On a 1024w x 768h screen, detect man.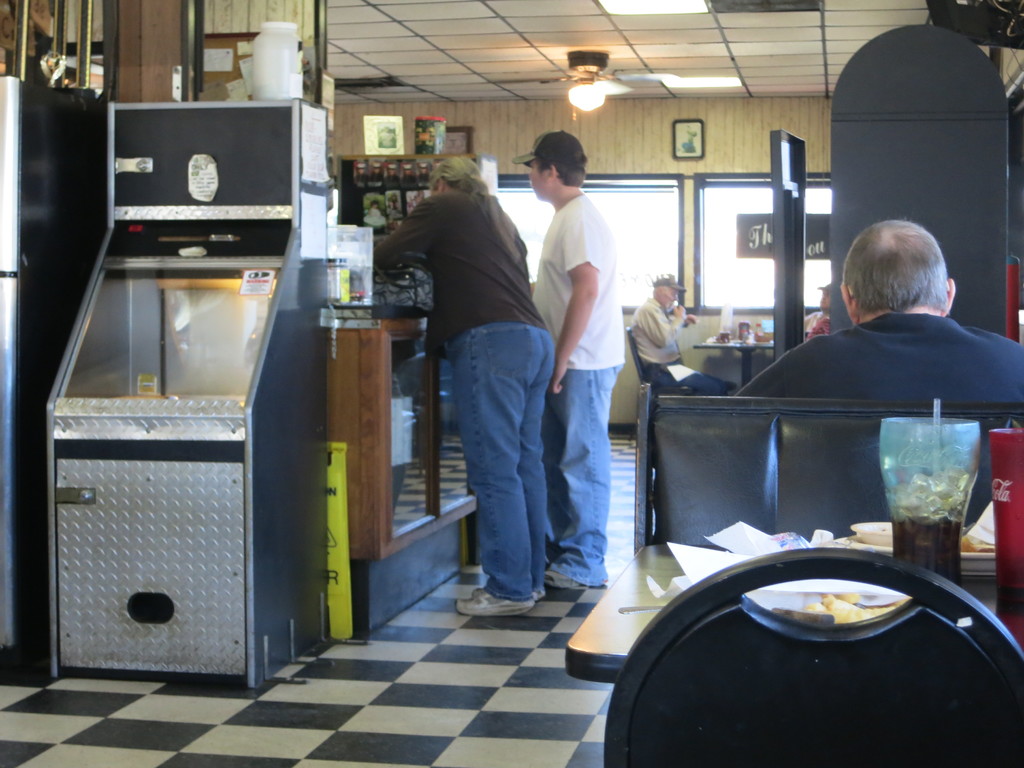
x1=737, y1=221, x2=1023, y2=404.
